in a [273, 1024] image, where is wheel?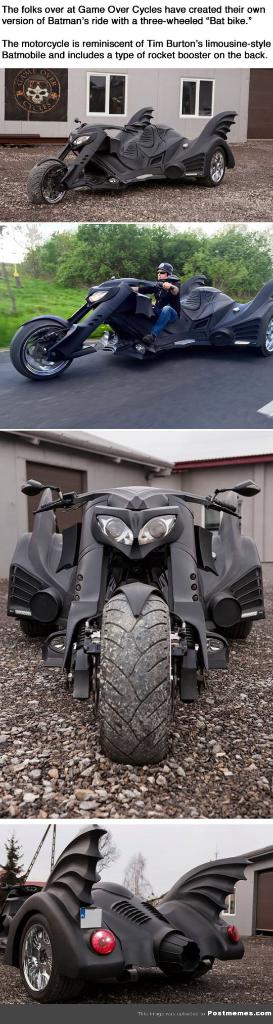
26 161 66 202.
